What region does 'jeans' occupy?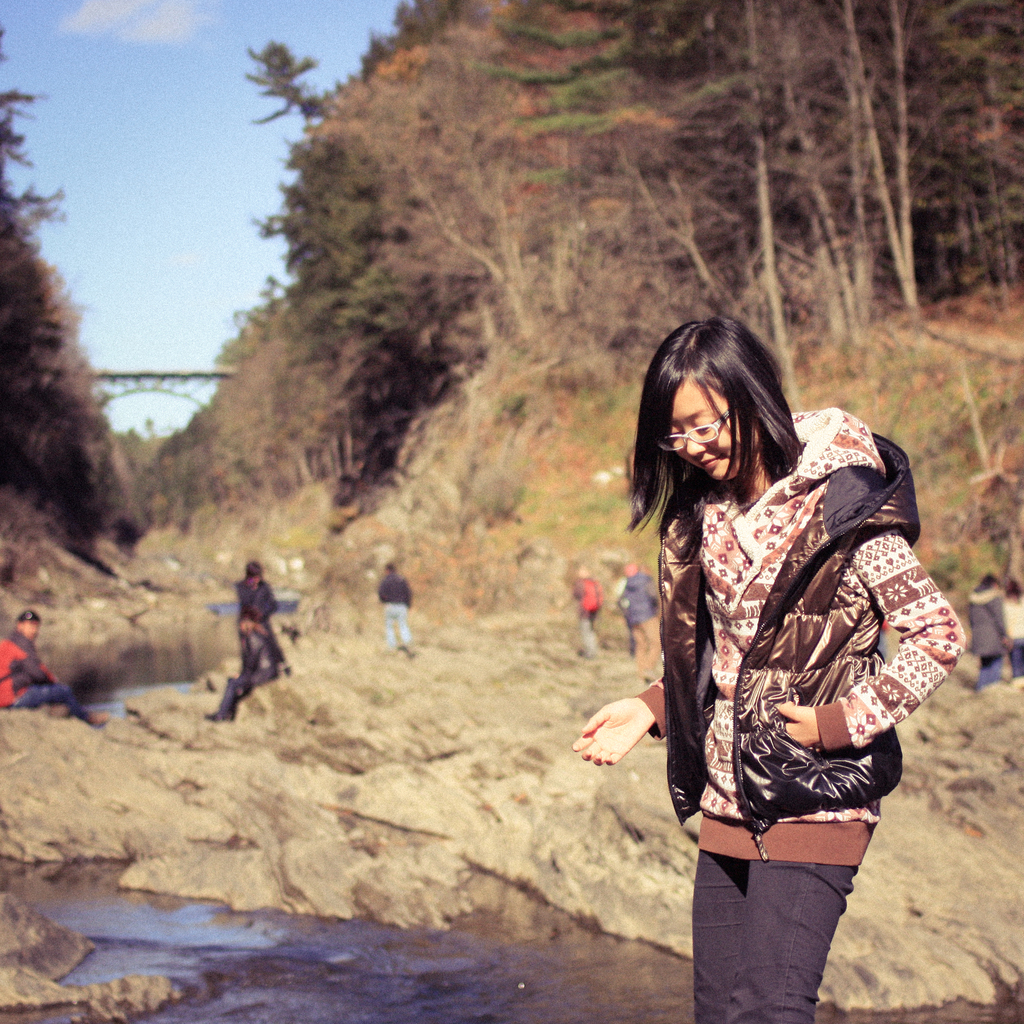
572 612 609 664.
